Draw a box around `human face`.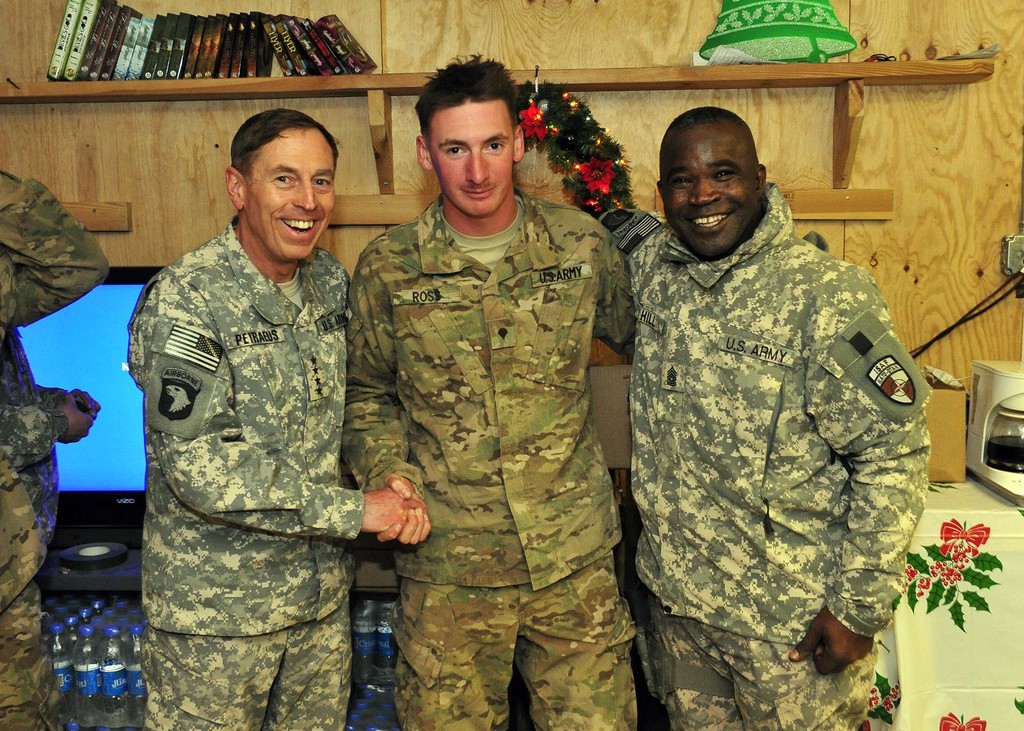
left=248, top=132, right=338, bottom=263.
